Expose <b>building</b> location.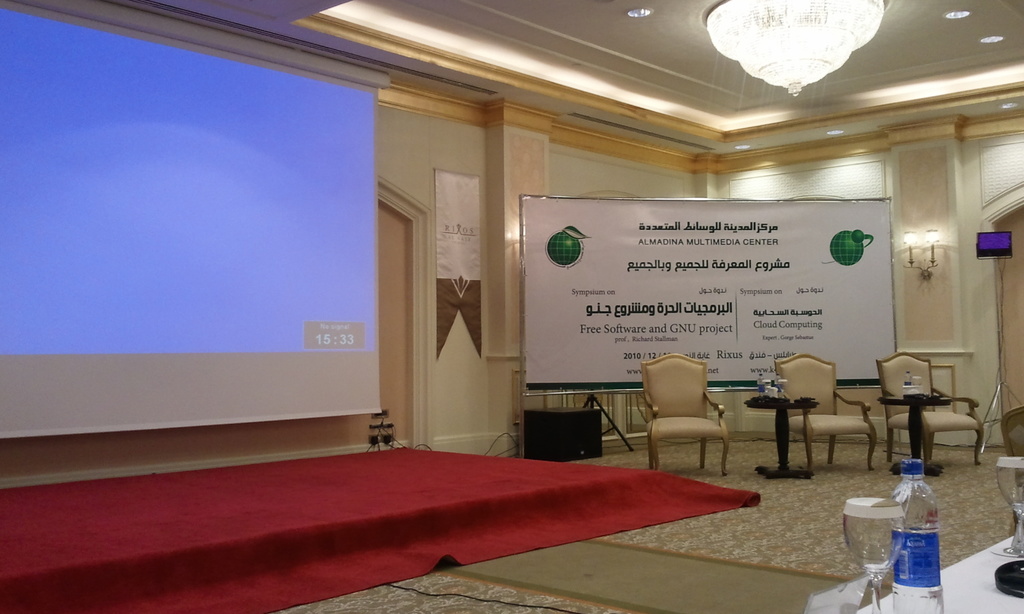
Exposed at Rect(0, 0, 1023, 613).
